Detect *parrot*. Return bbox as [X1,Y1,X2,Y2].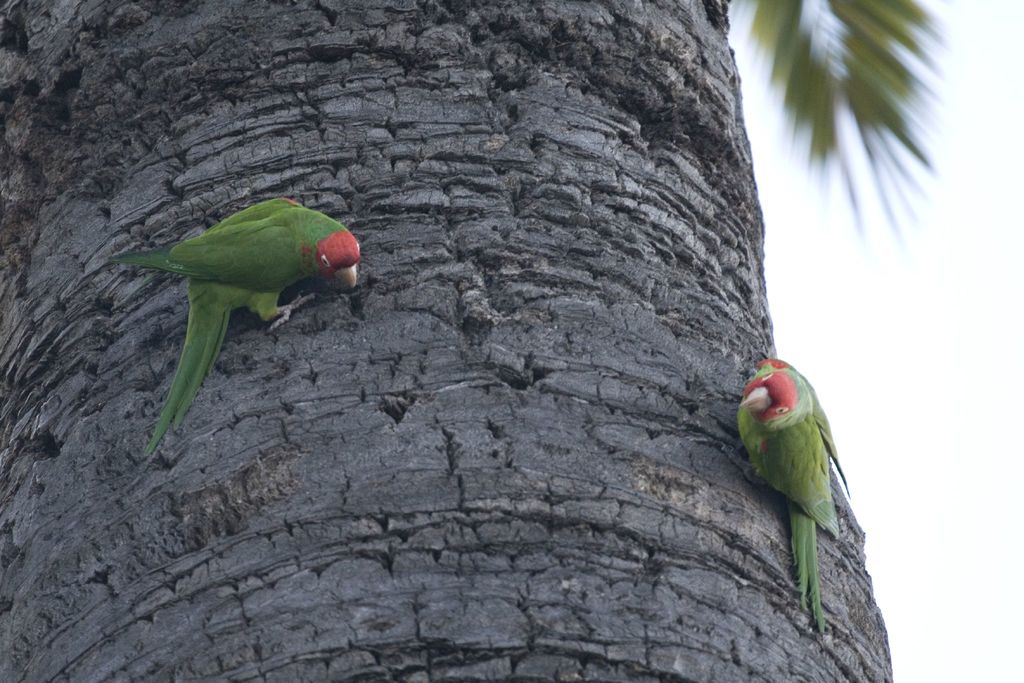
[729,350,850,630].
